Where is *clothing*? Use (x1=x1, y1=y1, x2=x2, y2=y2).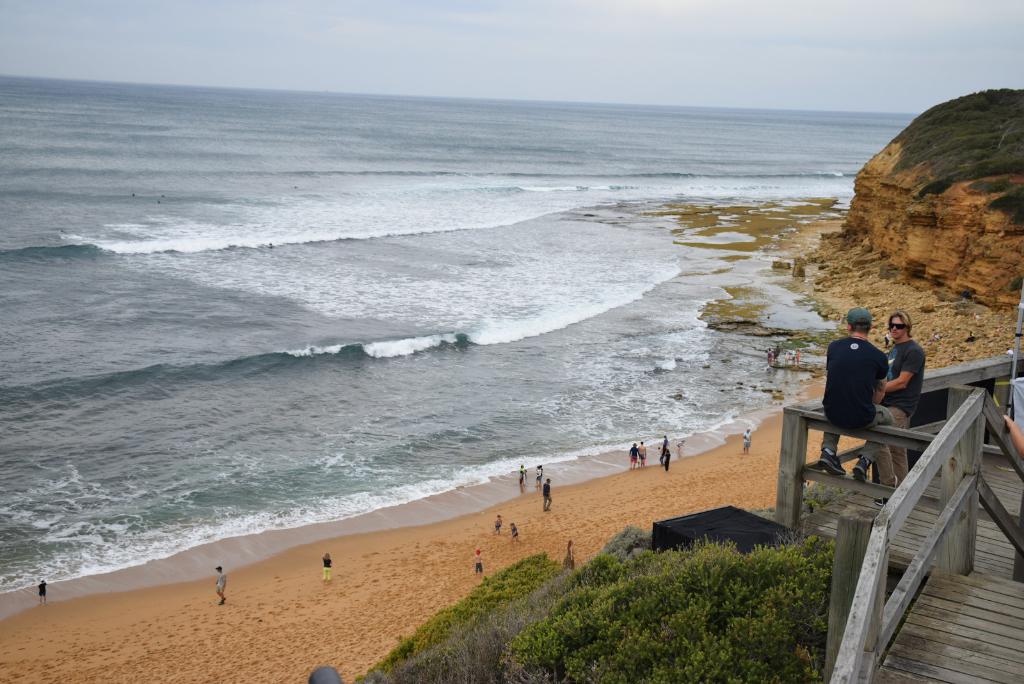
(x1=476, y1=555, x2=485, y2=571).
